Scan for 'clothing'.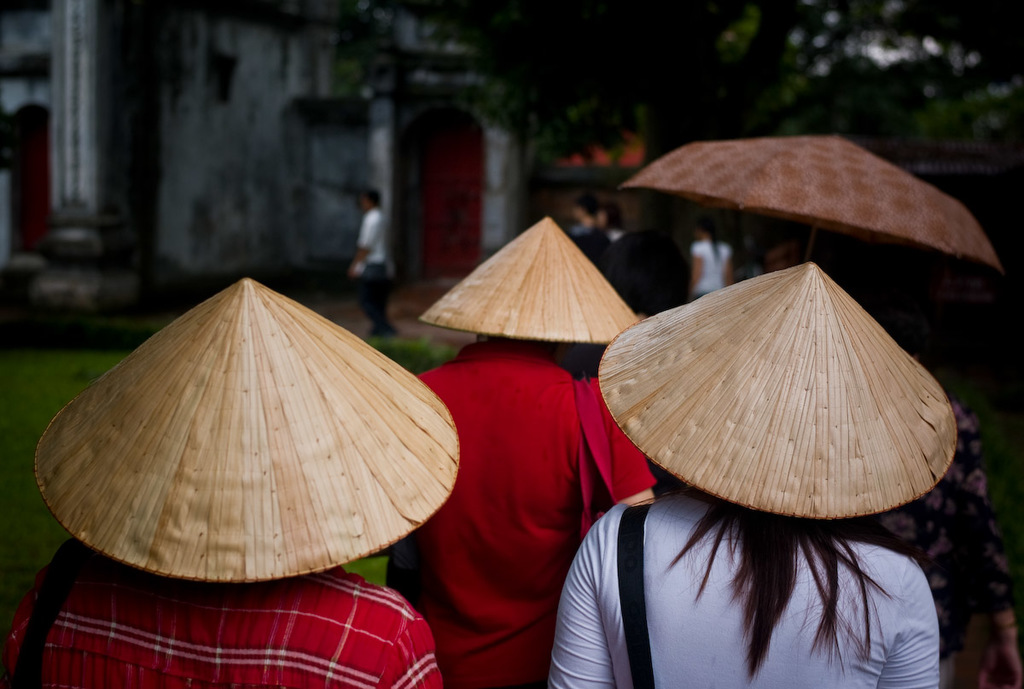
Scan result: box(698, 245, 734, 305).
